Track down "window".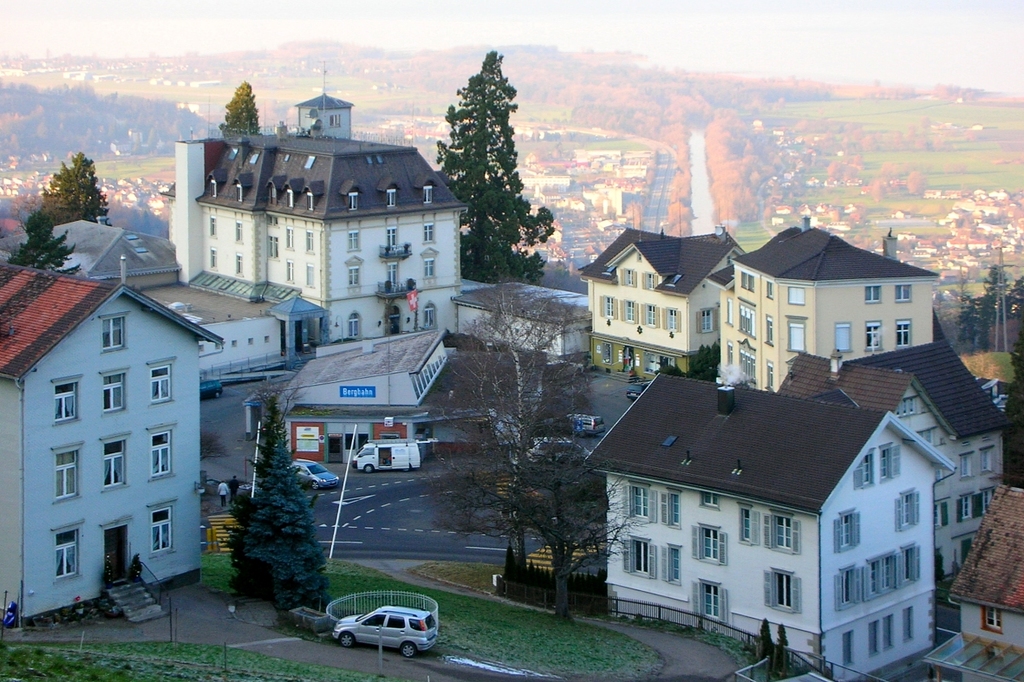
Tracked to <bbox>698, 490, 716, 507</bbox>.
